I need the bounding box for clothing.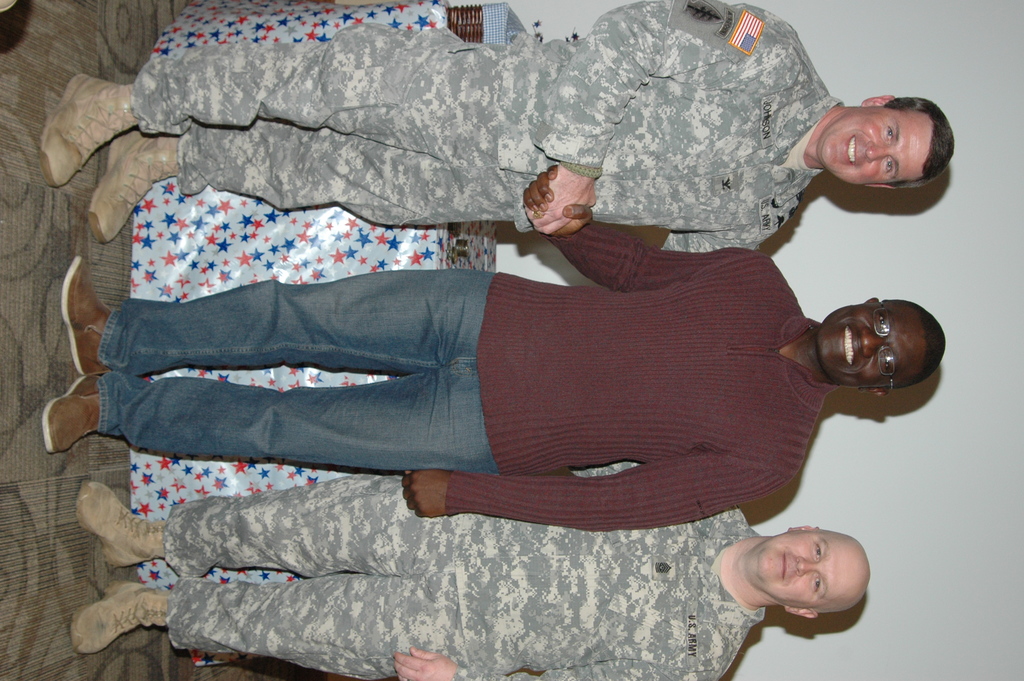
Here it is: {"left": 170, "top": 460, "right": 769, "bottom": 680}.
